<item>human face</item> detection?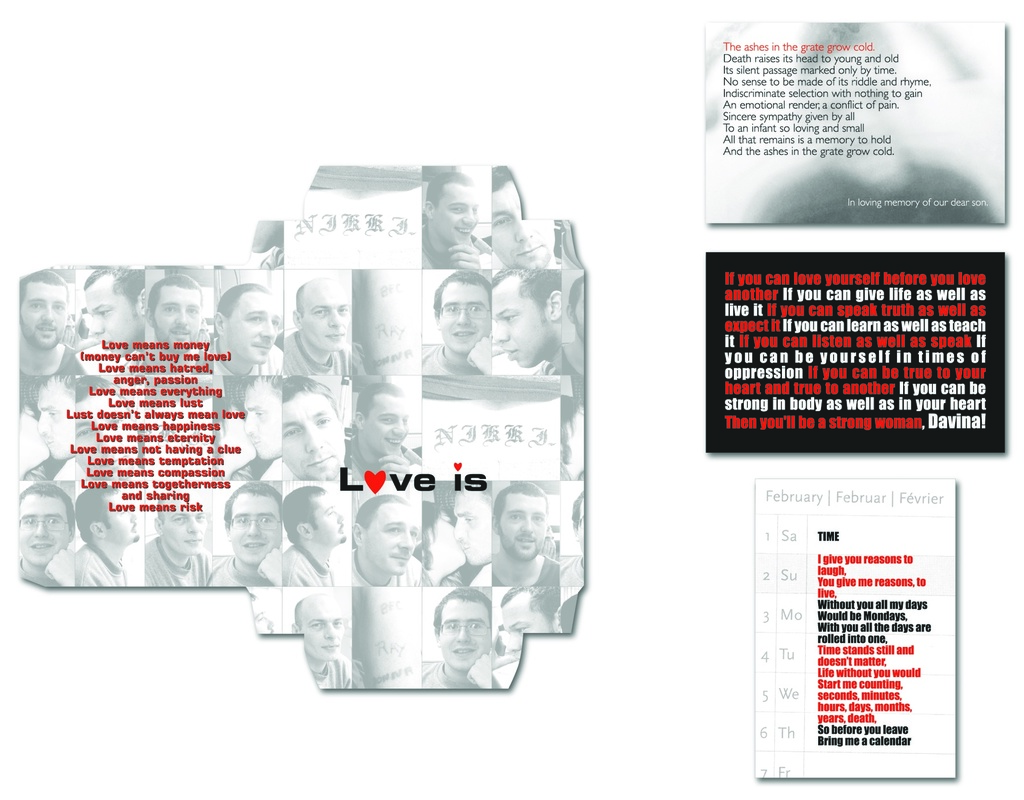
region(367, 396, 410, 455)
